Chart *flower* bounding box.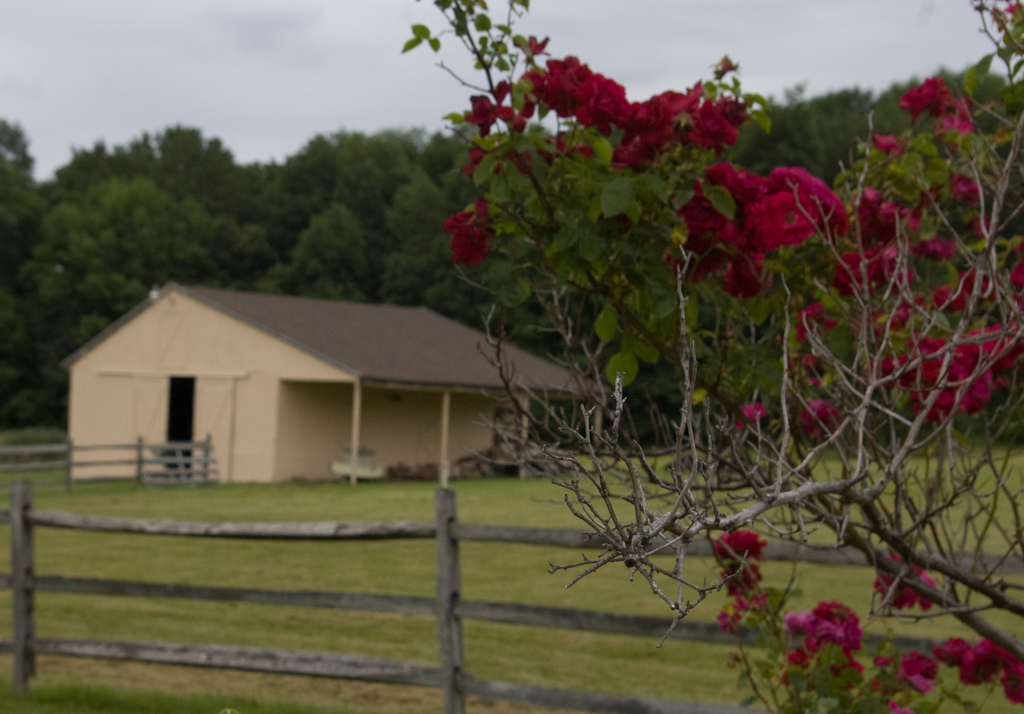
Charted: Rect(1001, 663, 1023, 706).
